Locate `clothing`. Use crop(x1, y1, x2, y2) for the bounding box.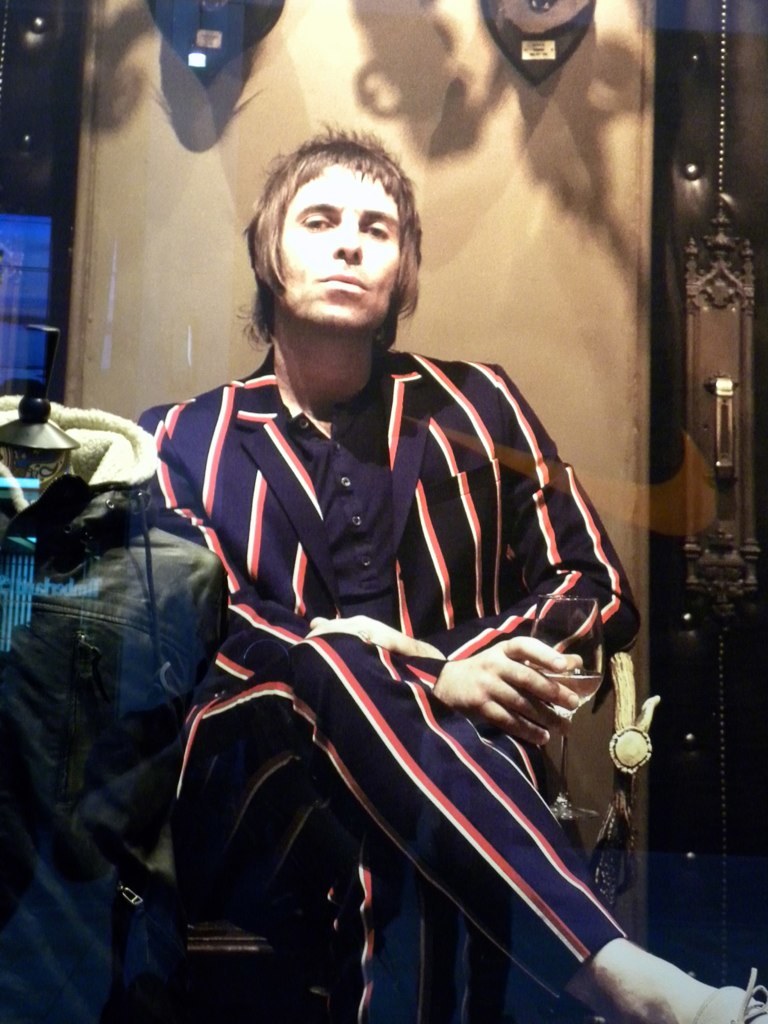
crop(155, 317, 622, 991).
